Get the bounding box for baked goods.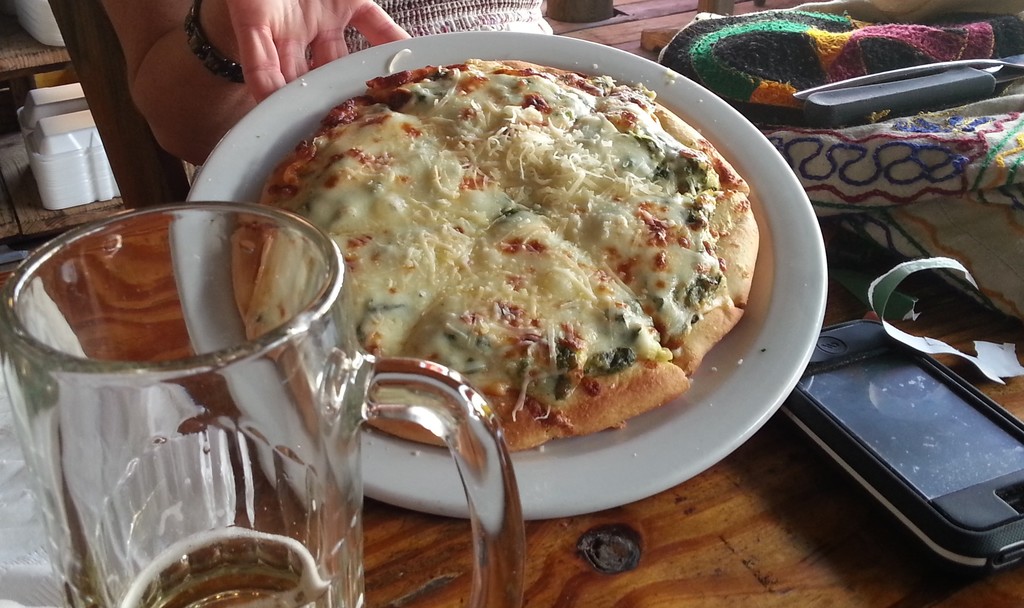
229,58,760,450.
